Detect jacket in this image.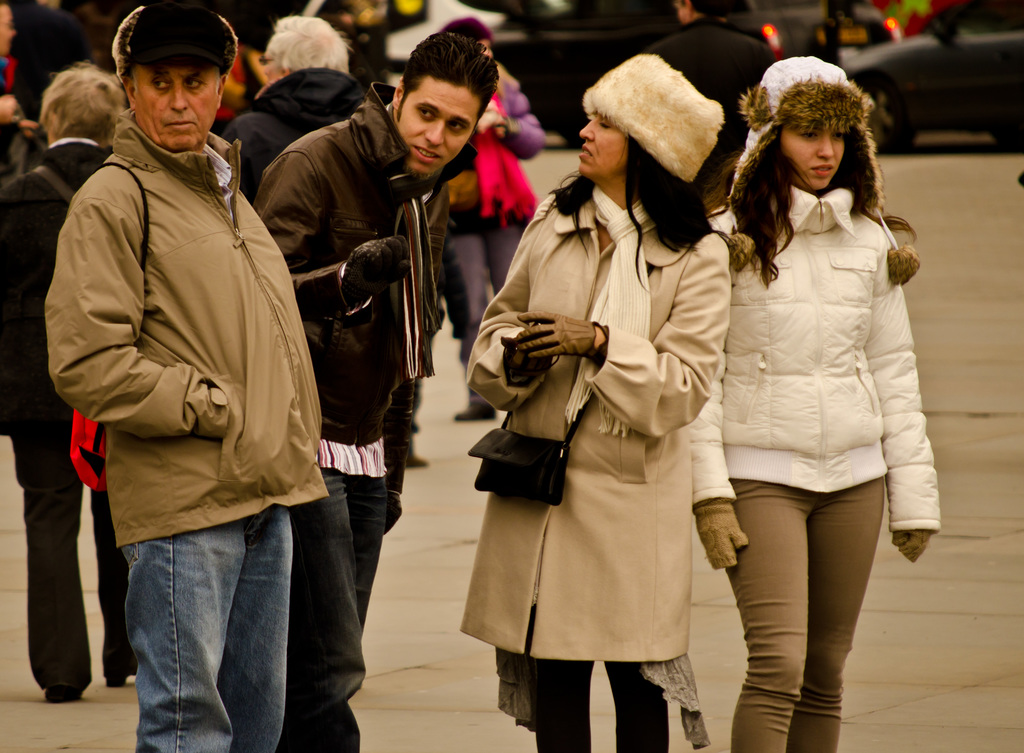
Detection: {"x1": 222, "y1": 64, "x2": 367, "y2": 195}.
